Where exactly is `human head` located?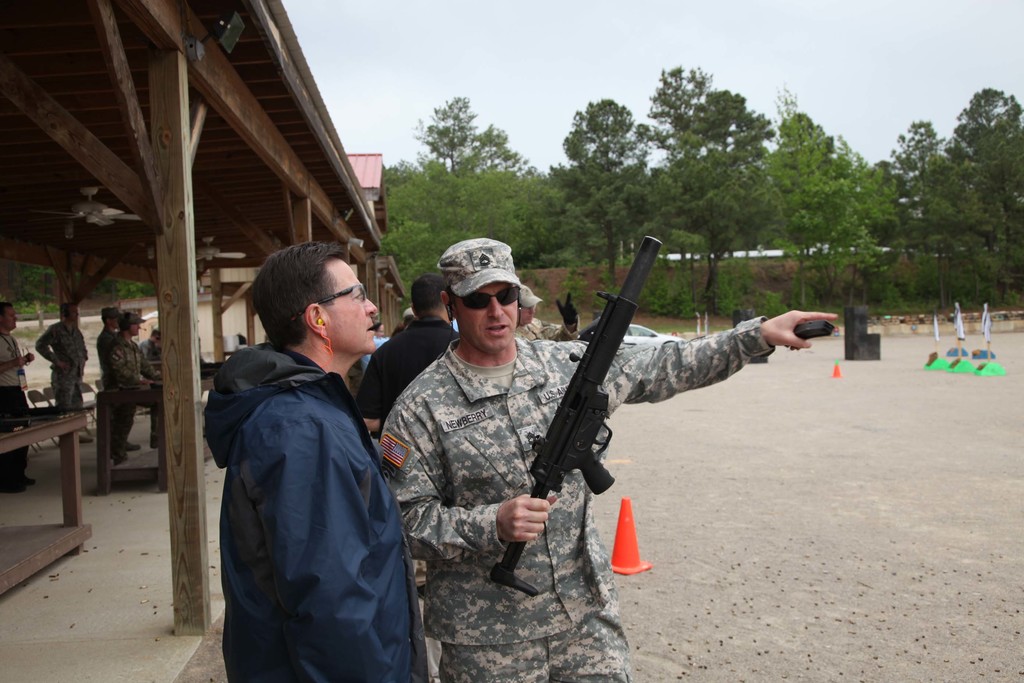
Its bounding box is box(60, 303, 79, 323).
